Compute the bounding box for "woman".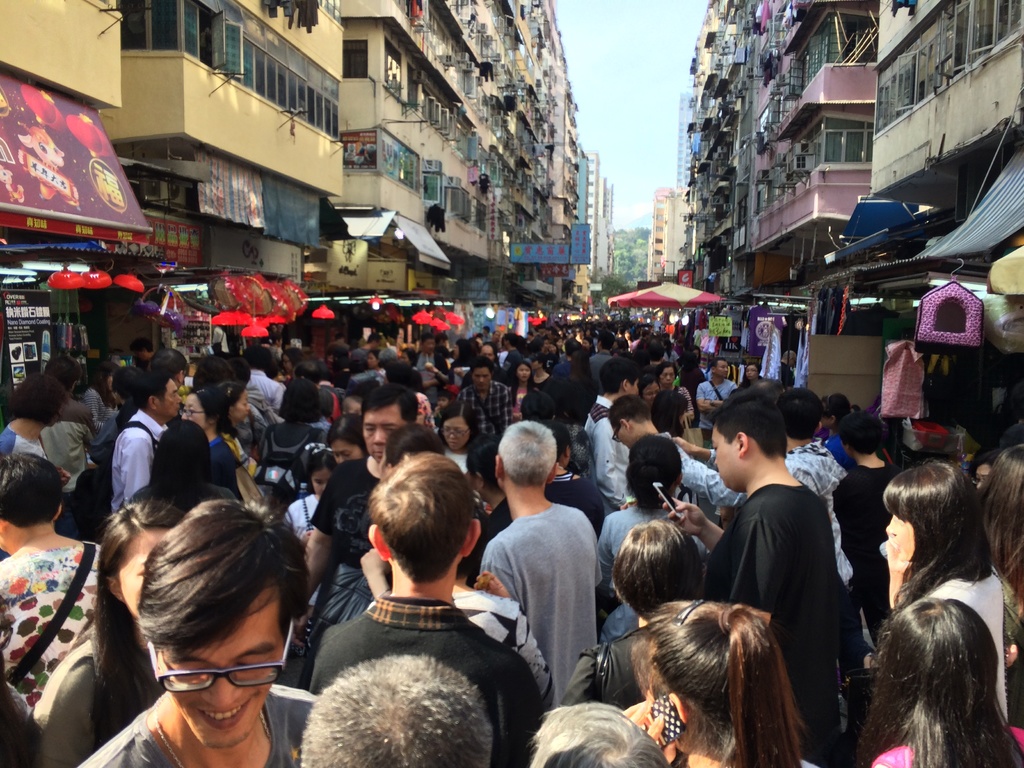
bbox=[636, 376, 659, 401].
